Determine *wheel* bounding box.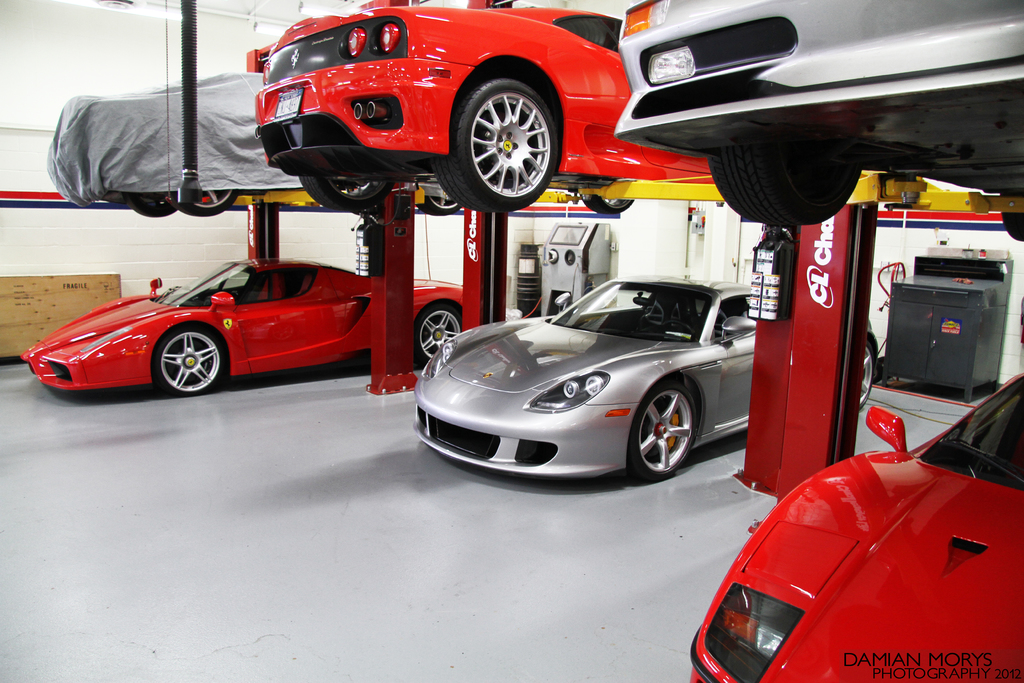
Determined: [292, 168, 393, 213].
